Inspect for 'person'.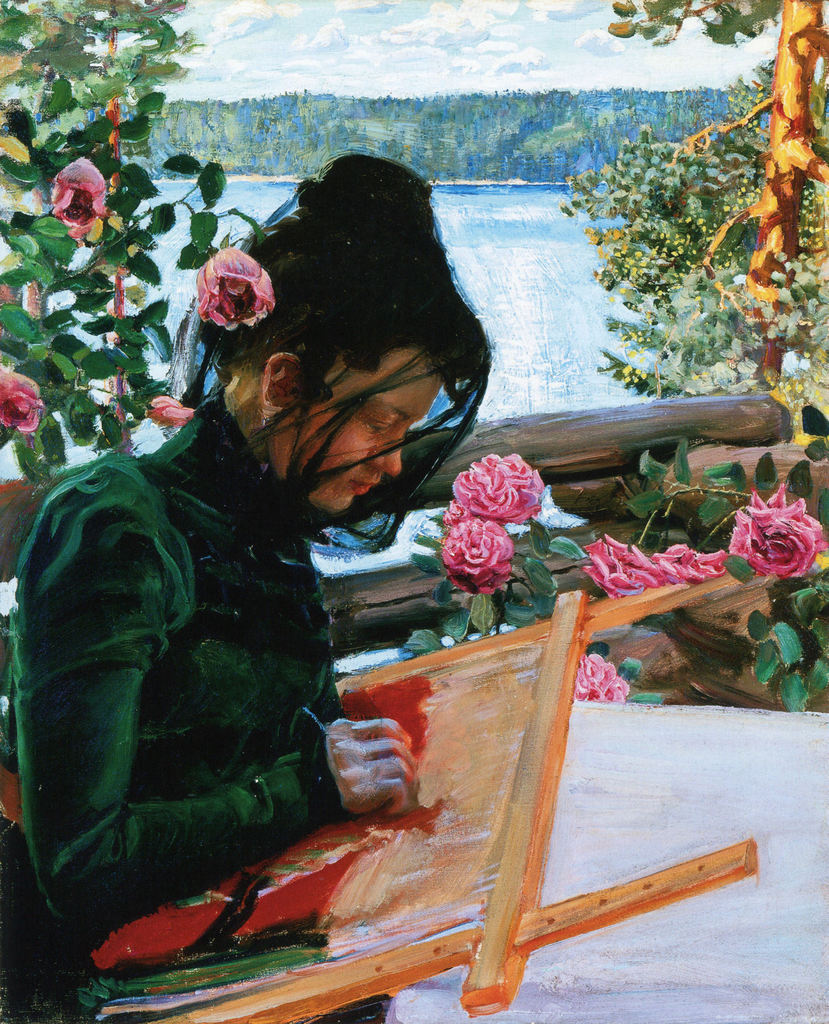
Inspection: BBox(40, 199, 519, 952).
